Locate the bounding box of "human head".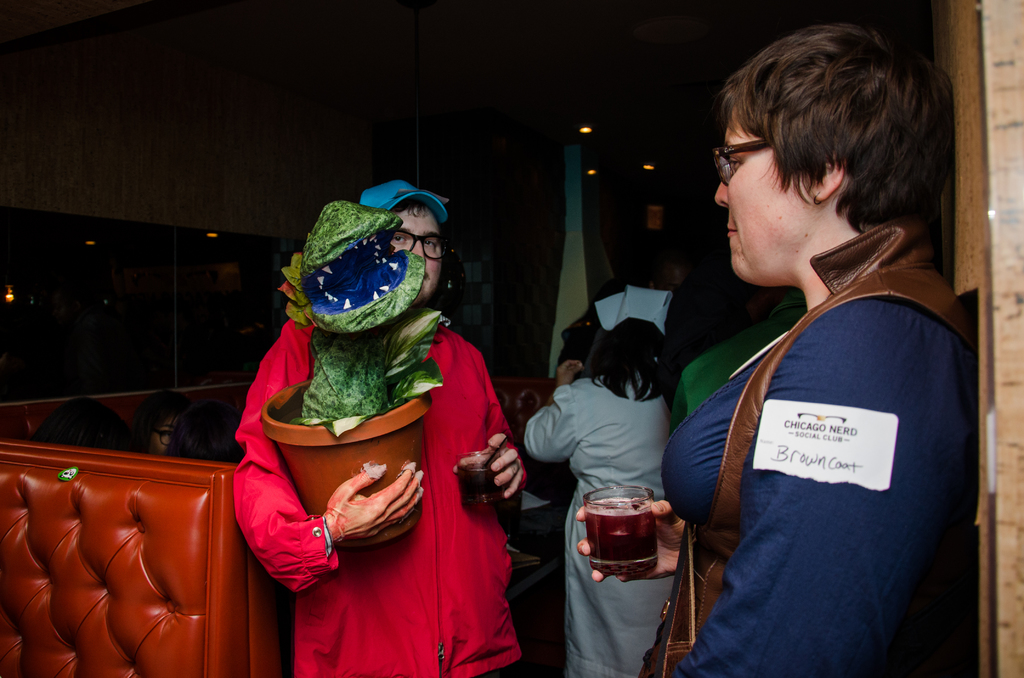
Bounding box: detection(163, 403, 244, 463).
